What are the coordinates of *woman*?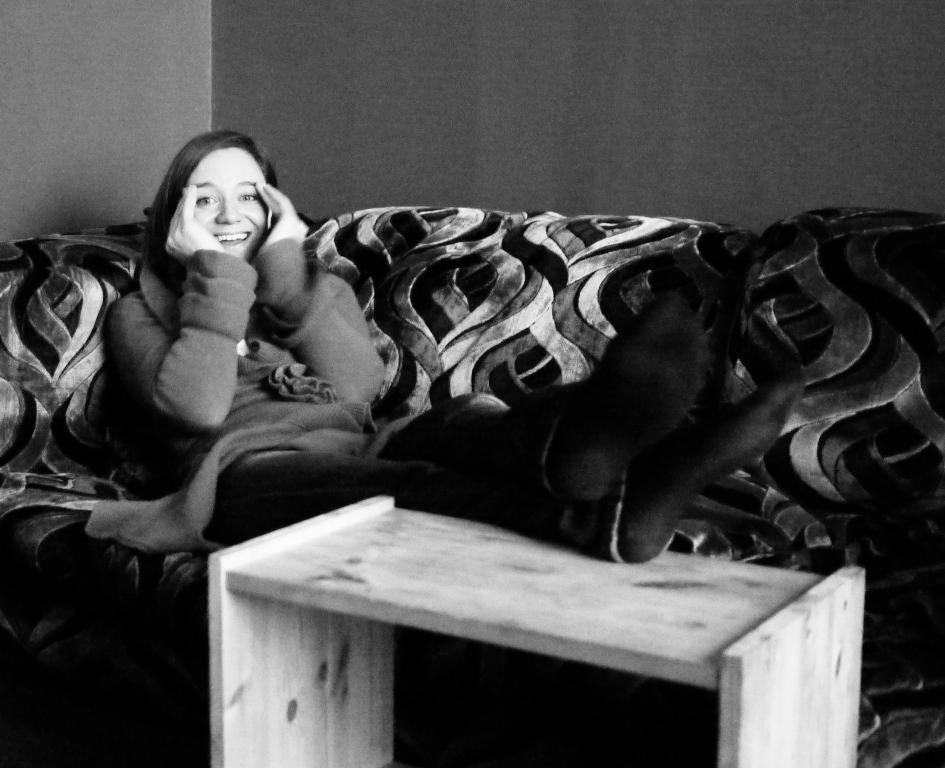
left=92, top=120, right=862, bottom=654.
